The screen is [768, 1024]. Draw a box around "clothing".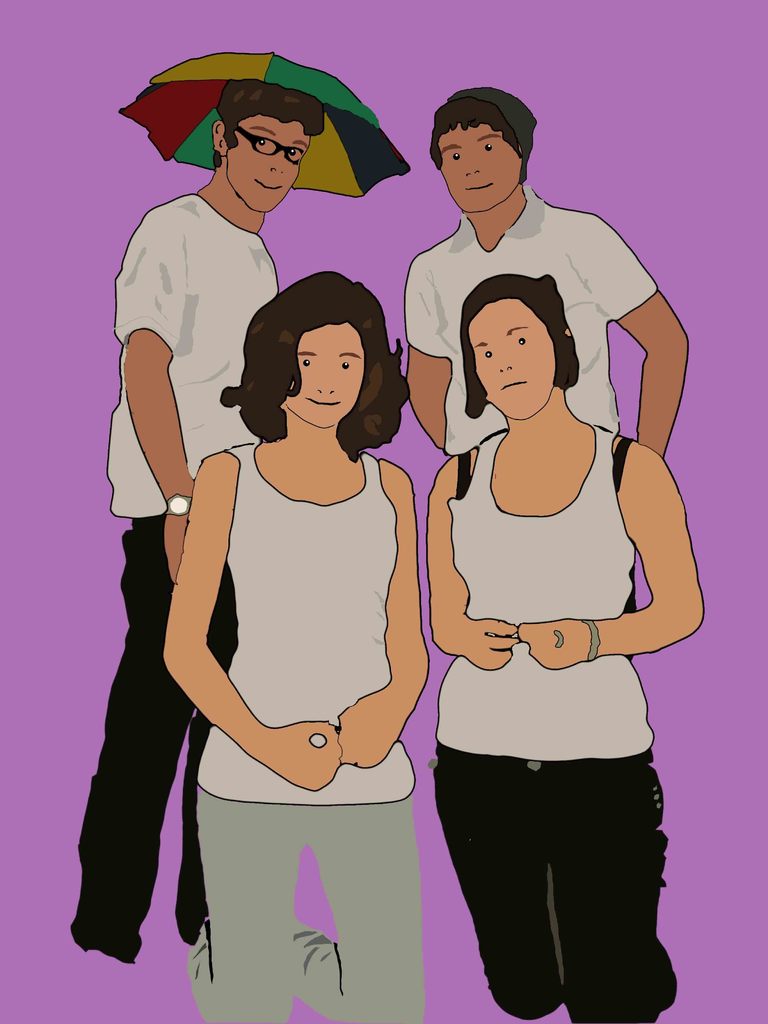
bbox(403, 179, 665, 447).
